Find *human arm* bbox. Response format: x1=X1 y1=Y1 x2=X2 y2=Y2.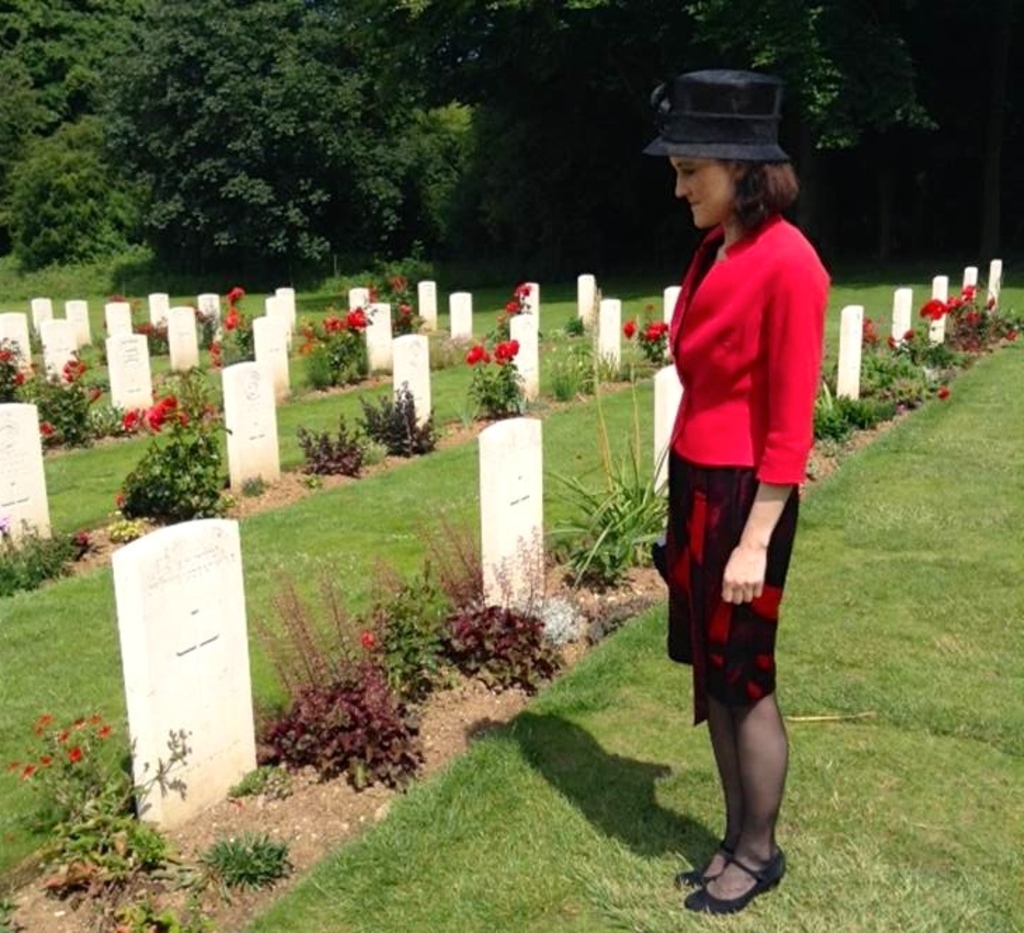
x1=715 y1=256 x2=827 y2=601.
